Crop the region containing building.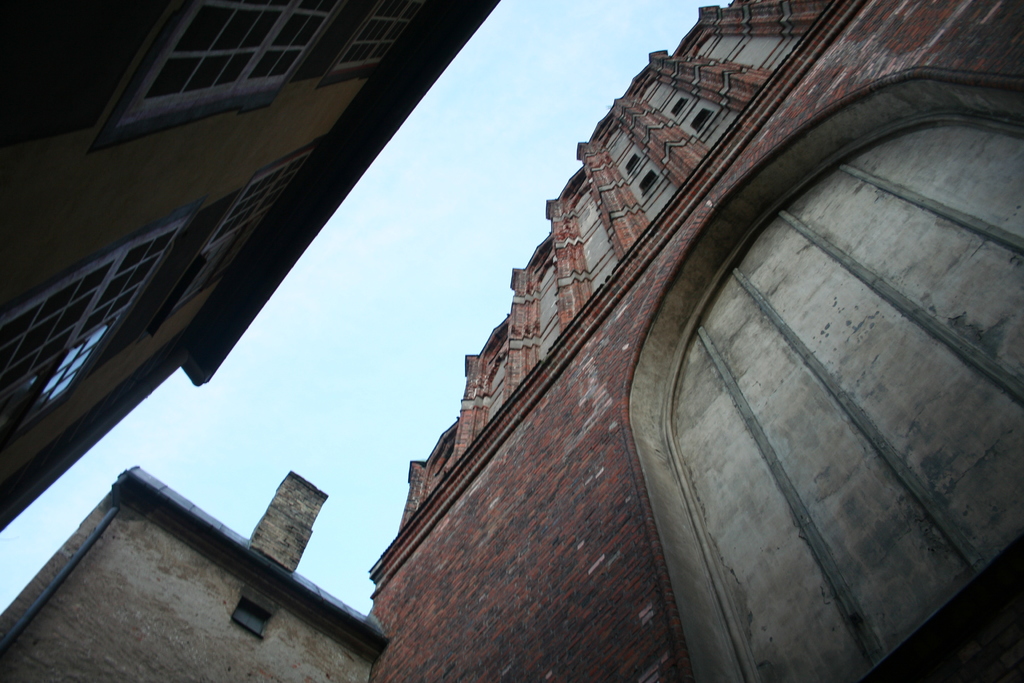
Crop region: detection(0, 3, 499, 528).
